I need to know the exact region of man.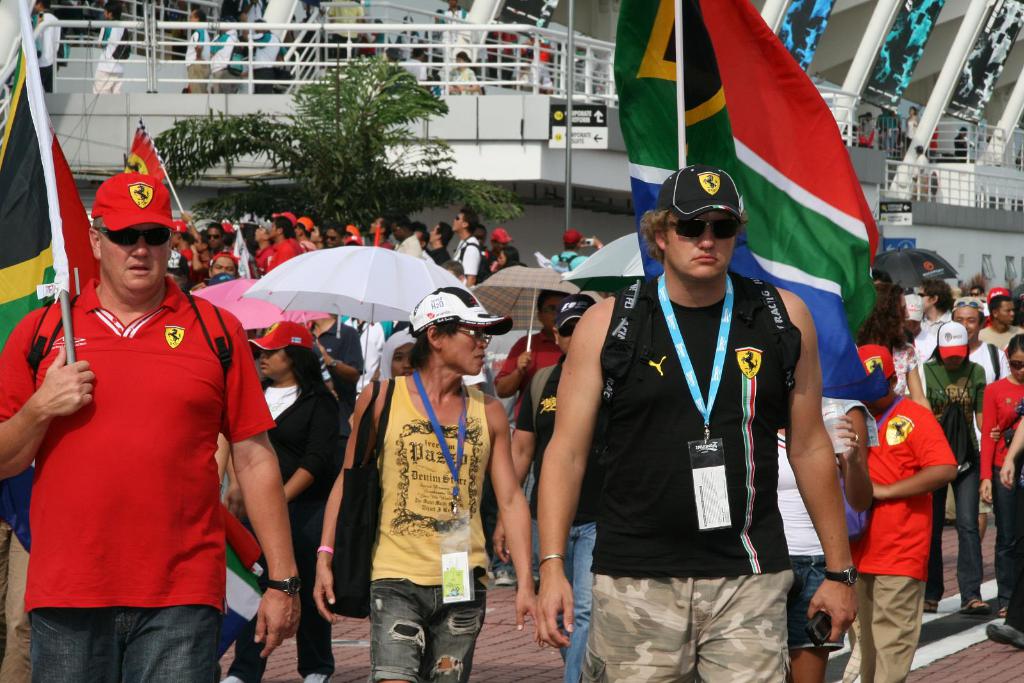
Region: crop(207, 15, 247, 96).
